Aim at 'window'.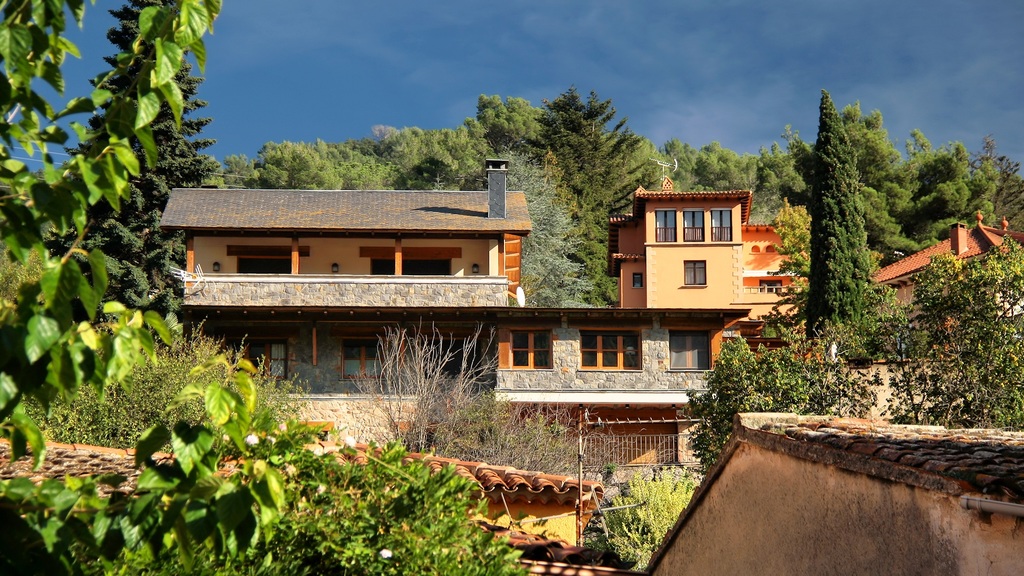
Aimed at 669,330,714,374.
